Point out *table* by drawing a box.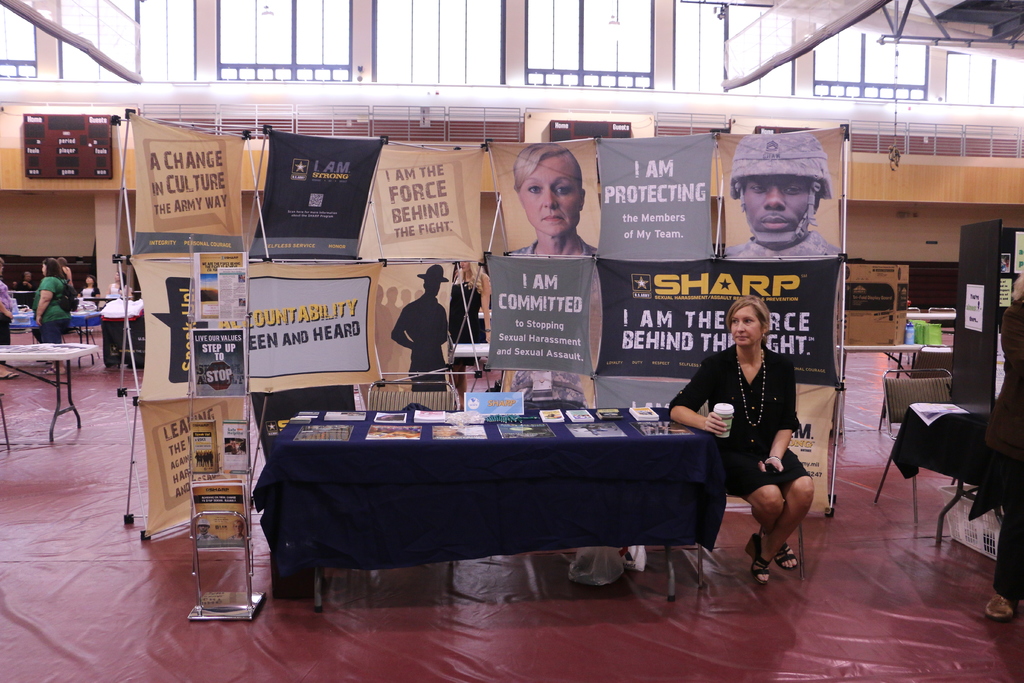
(0,334,102,446).
